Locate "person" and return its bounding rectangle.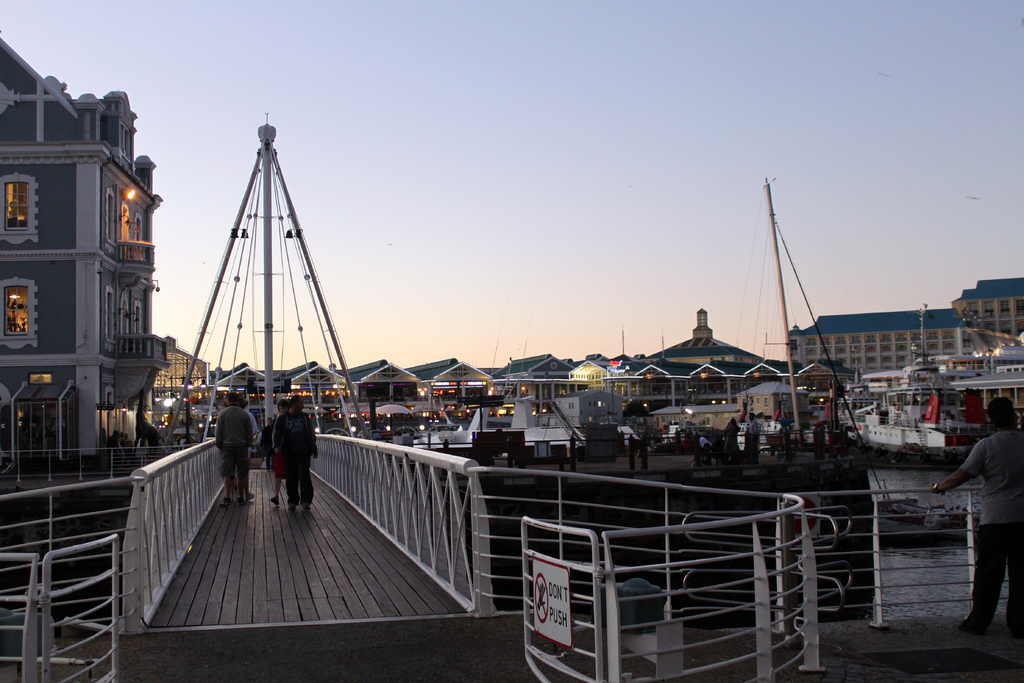
pyautogui.locateOnScreen(722, 416, 742, 459).
